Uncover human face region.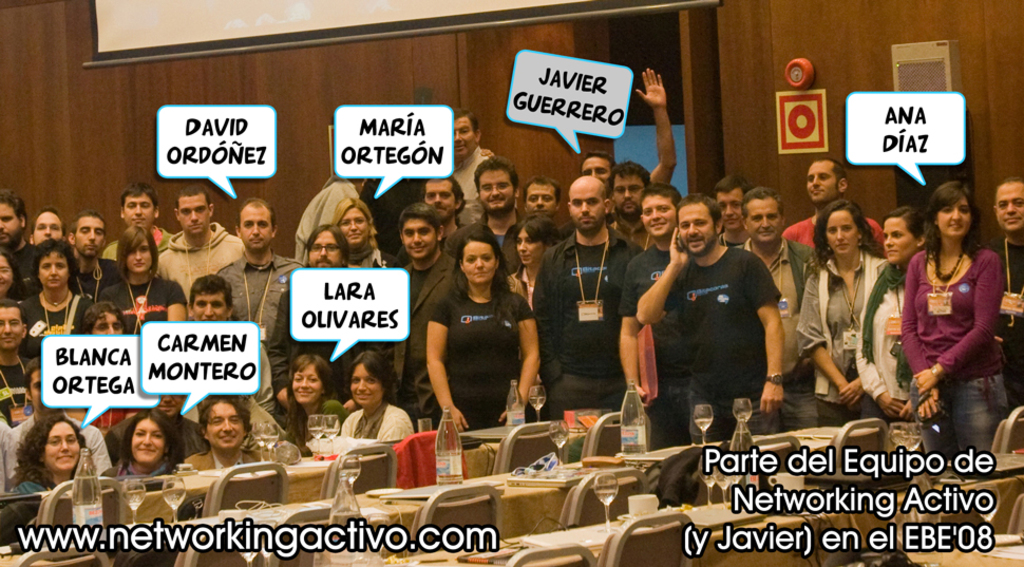
Uncovered: <region>31, 372, 57, 412</region>.
